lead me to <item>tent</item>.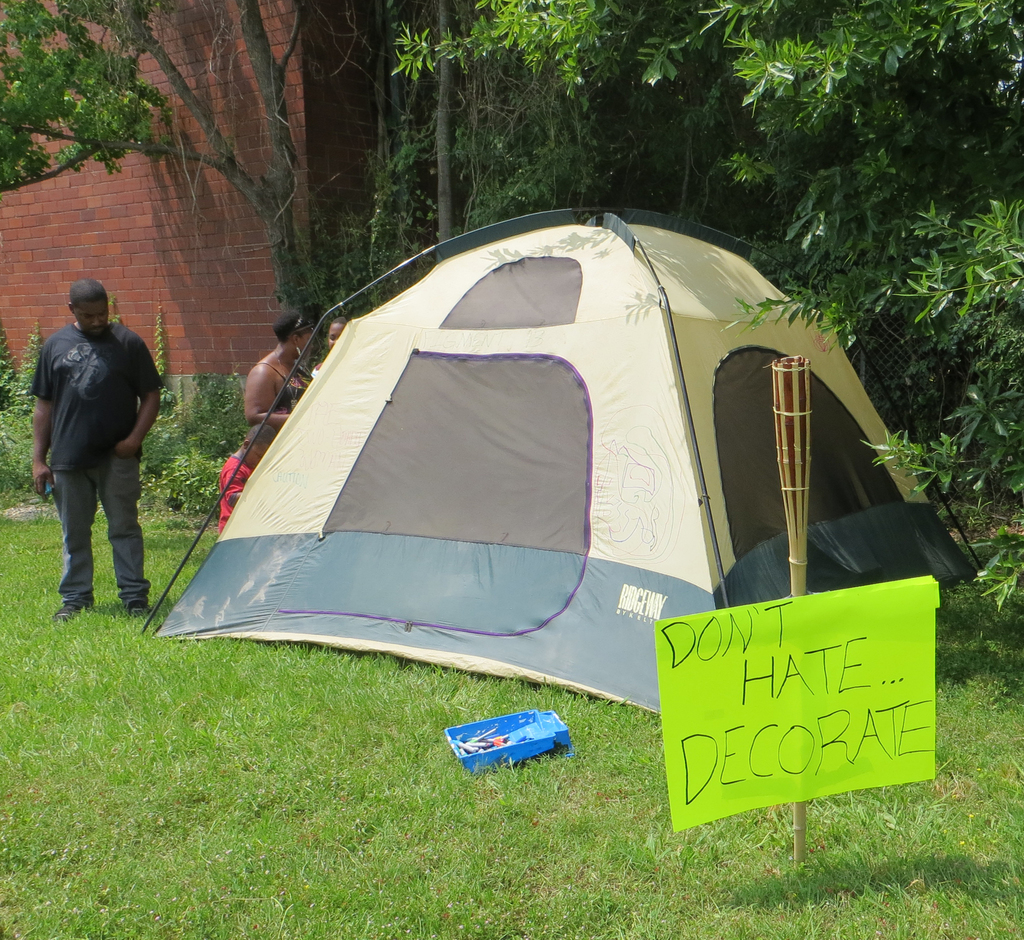
Lead to detection(125, 195, 991, 709).
